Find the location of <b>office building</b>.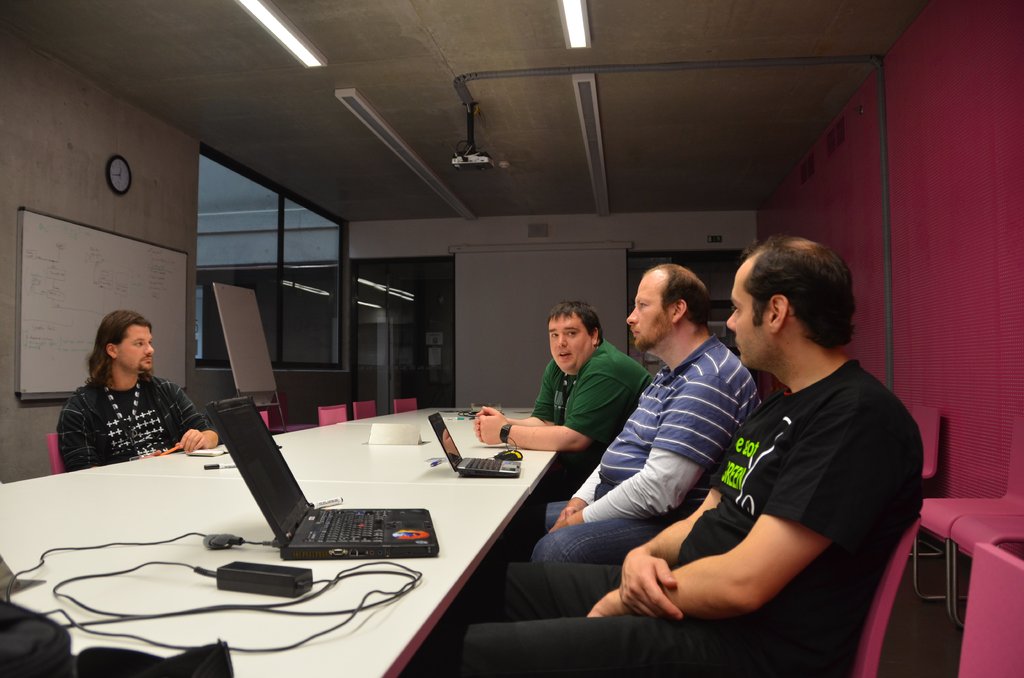
Location: {"x1": 8, "y1": 50, "x2": 881, "y2": 677}.
